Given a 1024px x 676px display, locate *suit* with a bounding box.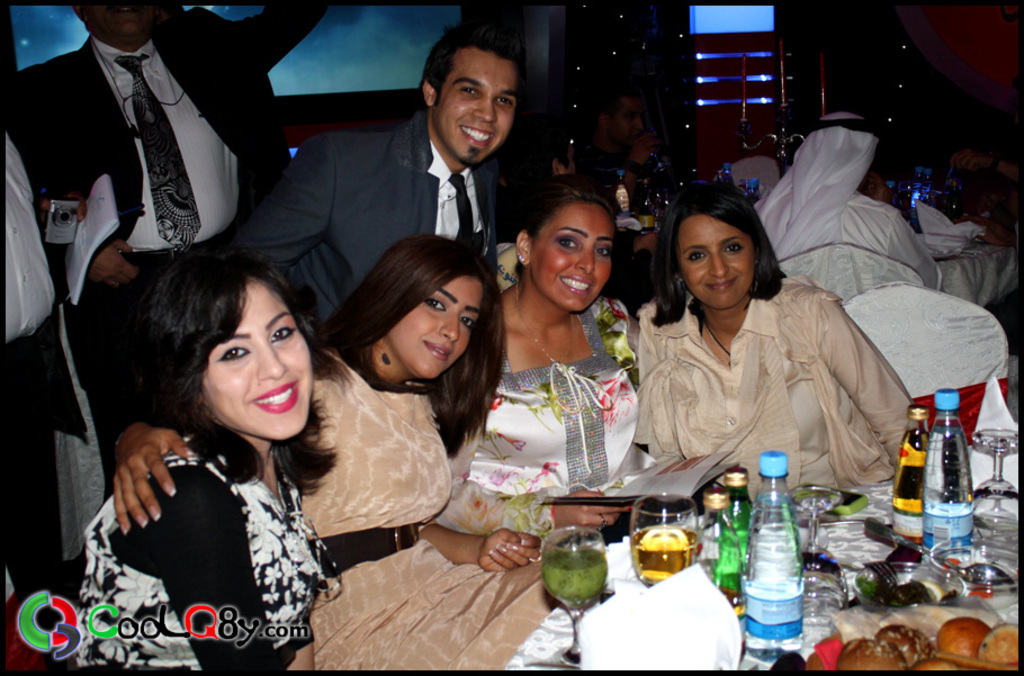
Located: (25,0,260,287).
